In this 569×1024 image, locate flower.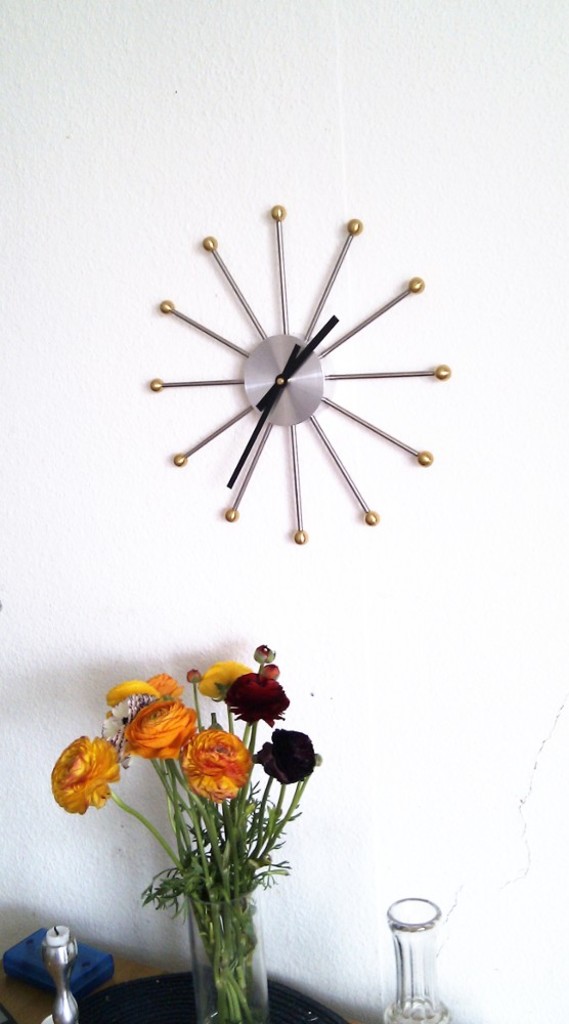
Bounding box: box=[195, 660, 252, 709].
